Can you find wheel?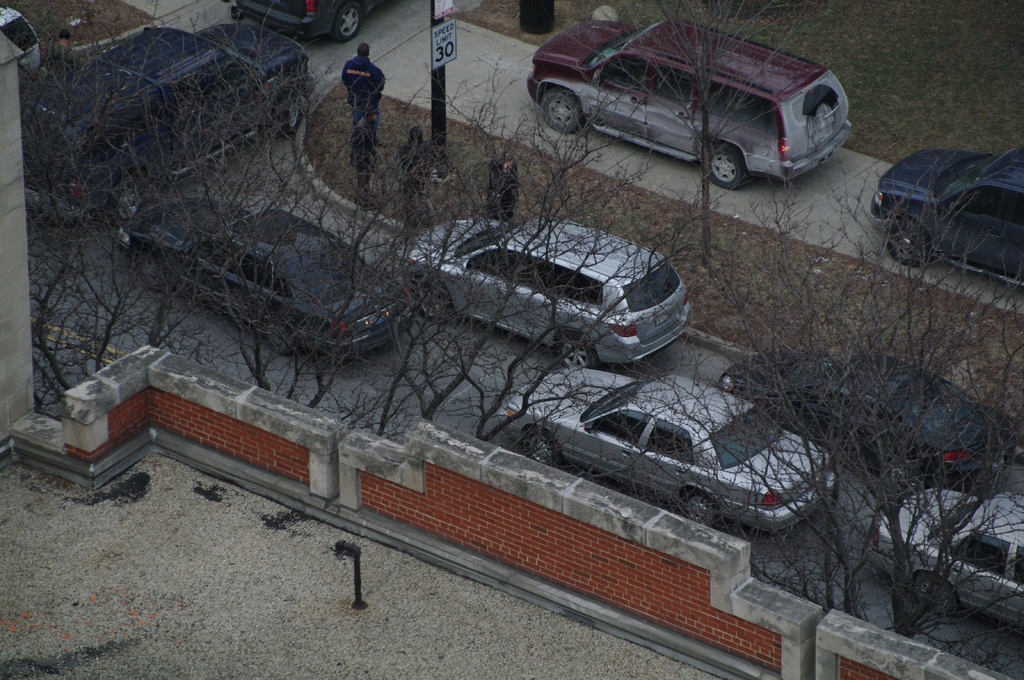
Yes, bounding box: BBox(708, 144, 745, 193).
